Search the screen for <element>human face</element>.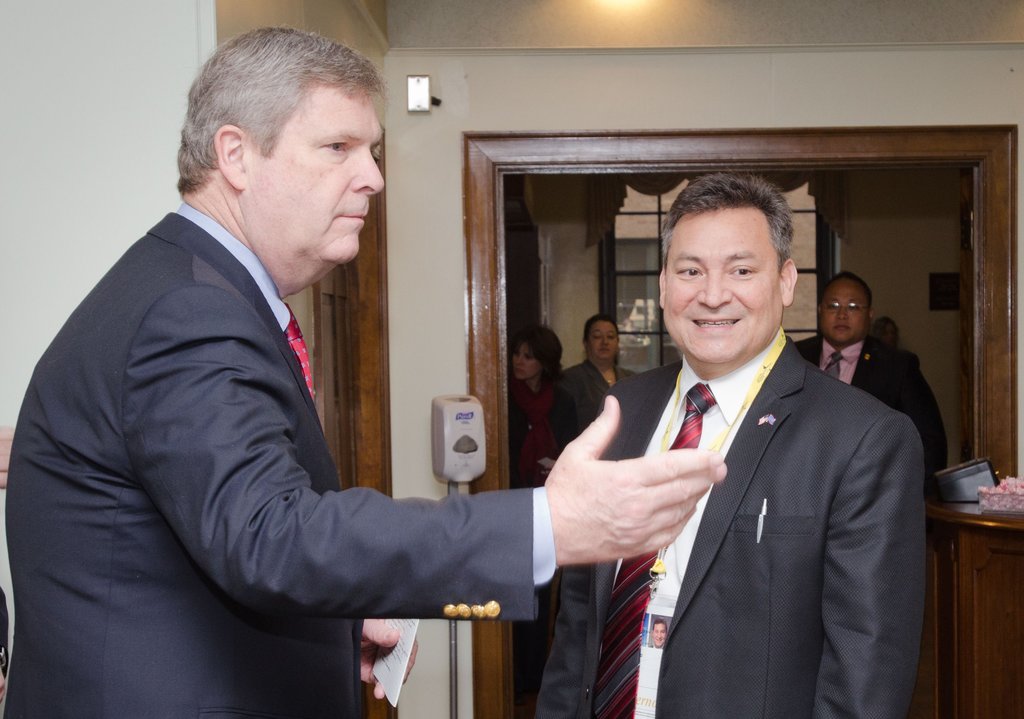
Found at 820,276,868,343.
